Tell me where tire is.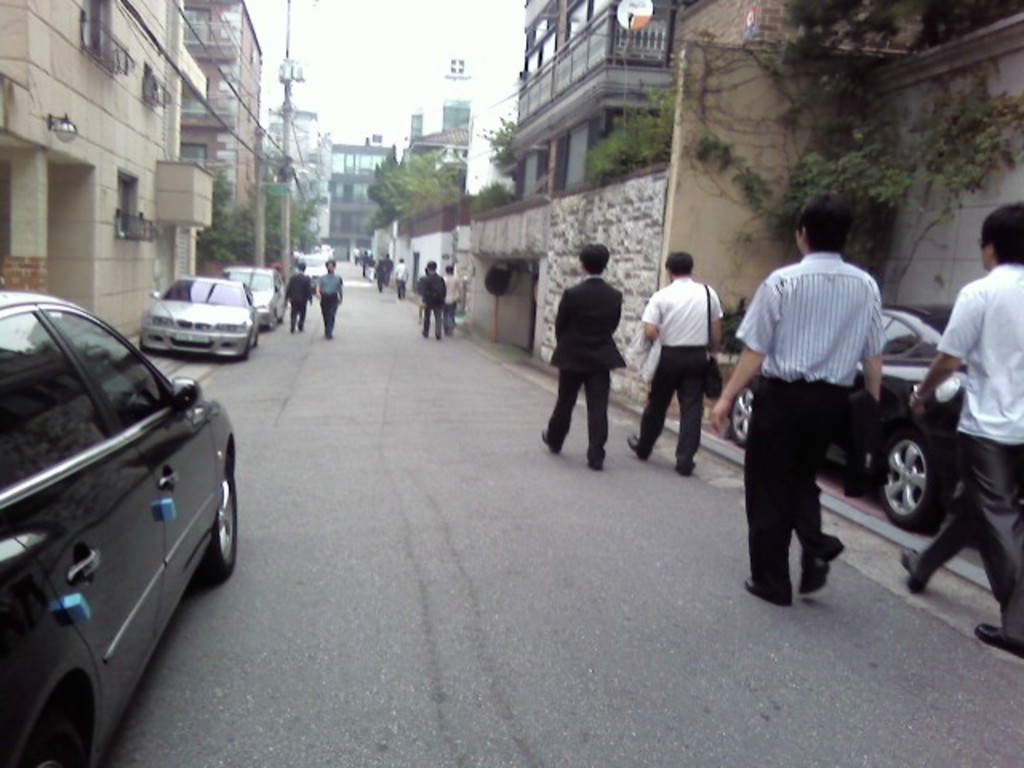
tire is at [x1=722, y1=376, x2=752, y2=450].
